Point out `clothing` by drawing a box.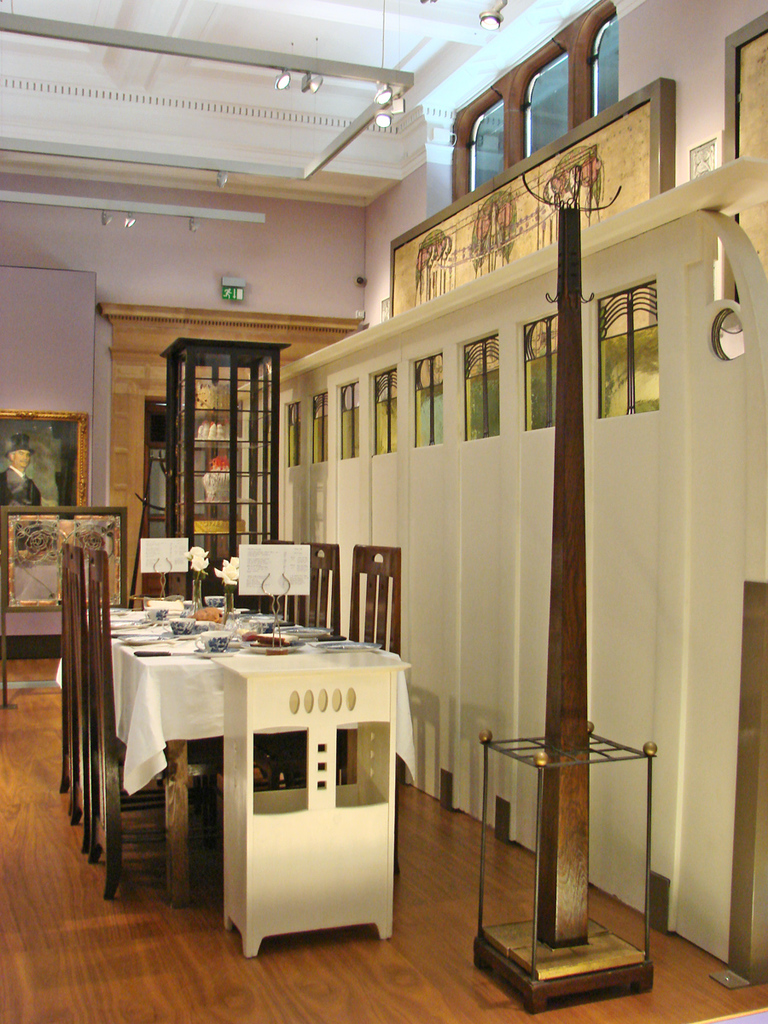
x1=0, y1=464, x2=39, y2=505.
